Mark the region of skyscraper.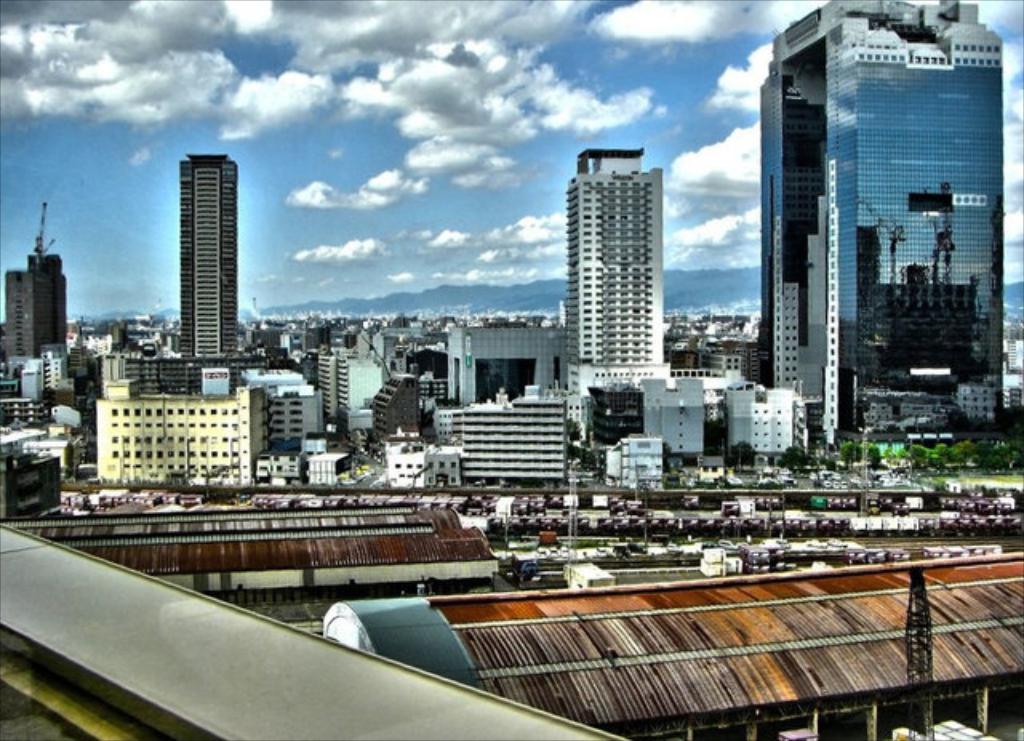
Region: bbox(760, 0, 1011, 447).
